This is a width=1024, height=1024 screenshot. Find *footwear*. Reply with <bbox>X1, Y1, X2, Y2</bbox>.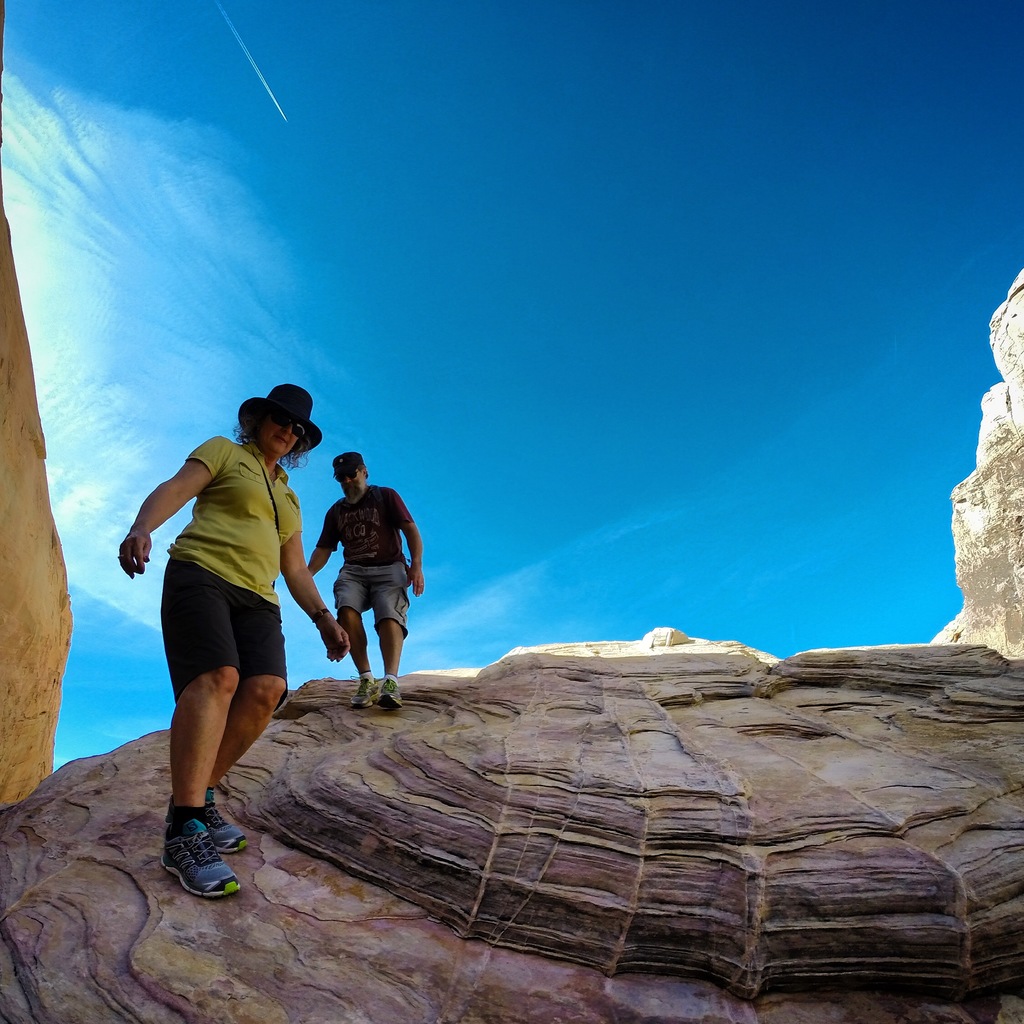
<bbox>354, 680, 379, 708</bbox>.
